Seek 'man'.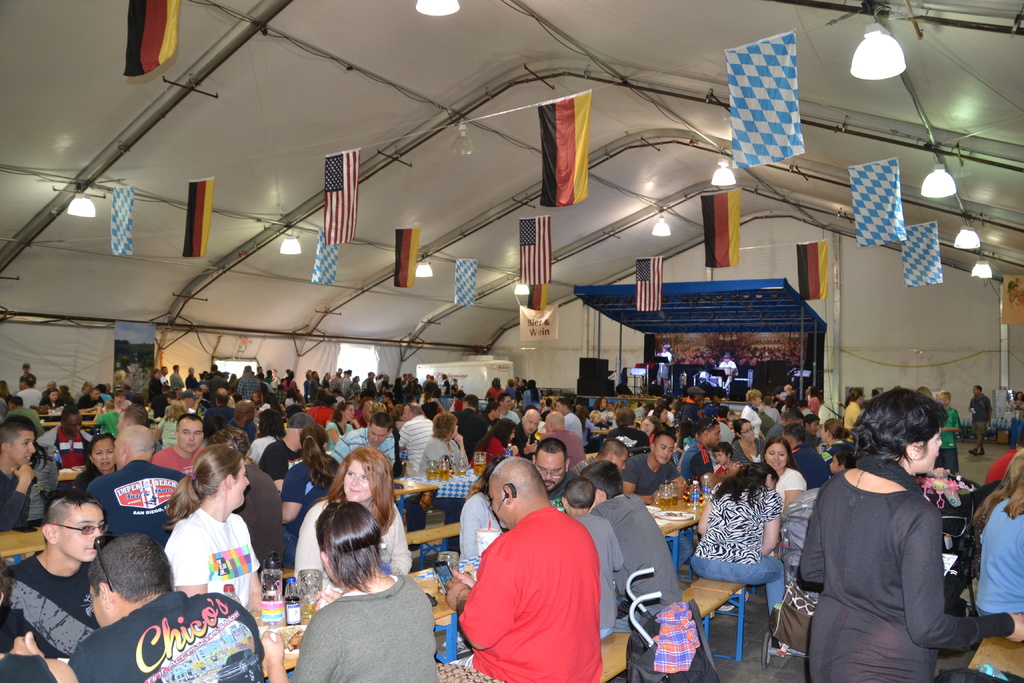
(left=496, top=390, right=522, bottom=420).
